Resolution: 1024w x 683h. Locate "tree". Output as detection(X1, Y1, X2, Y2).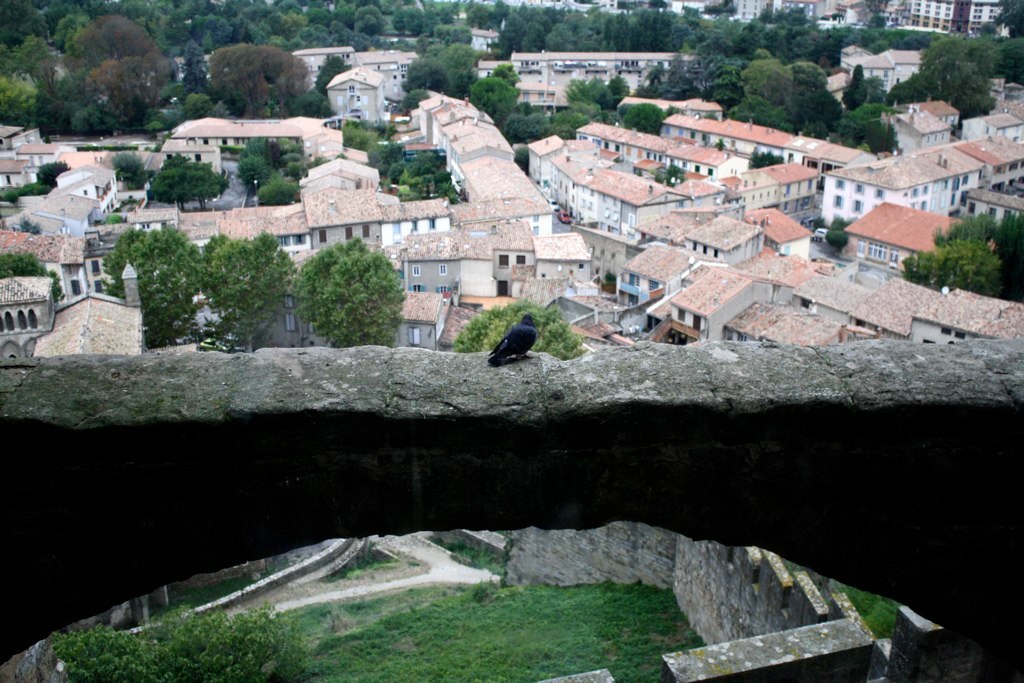
detection(932, 213, 994, 256).
